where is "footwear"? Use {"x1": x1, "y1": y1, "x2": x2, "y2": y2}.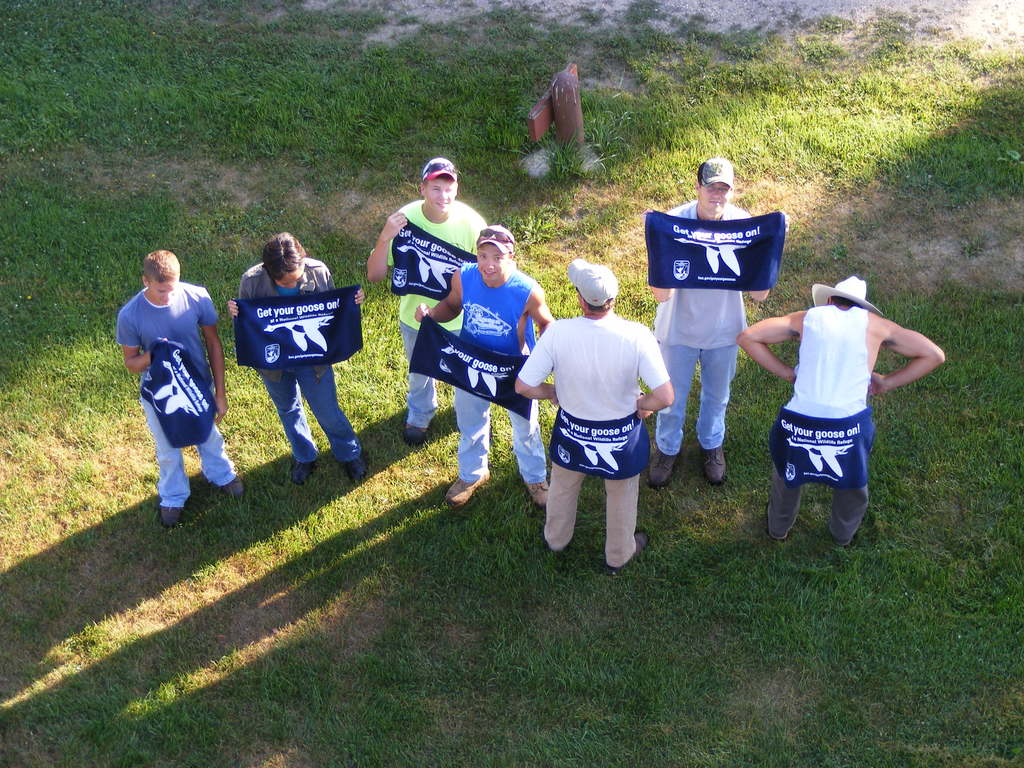
{"x1": 444, "y1": 471, "x2": 491, "y2": 510}.
